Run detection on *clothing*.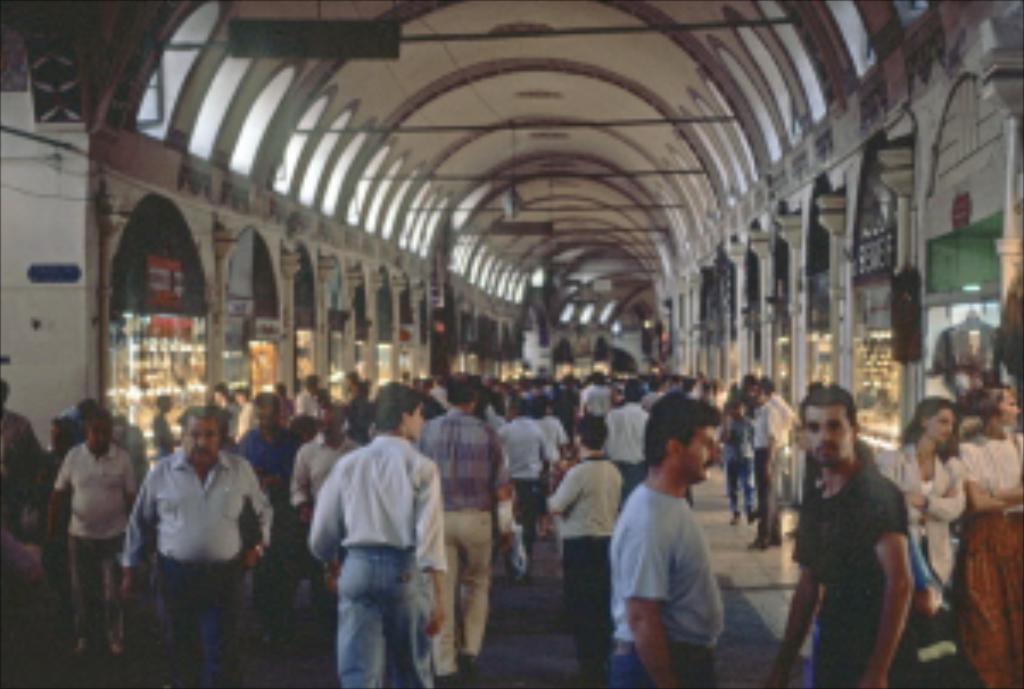
Result: crop(874, 440, 969, 686).
